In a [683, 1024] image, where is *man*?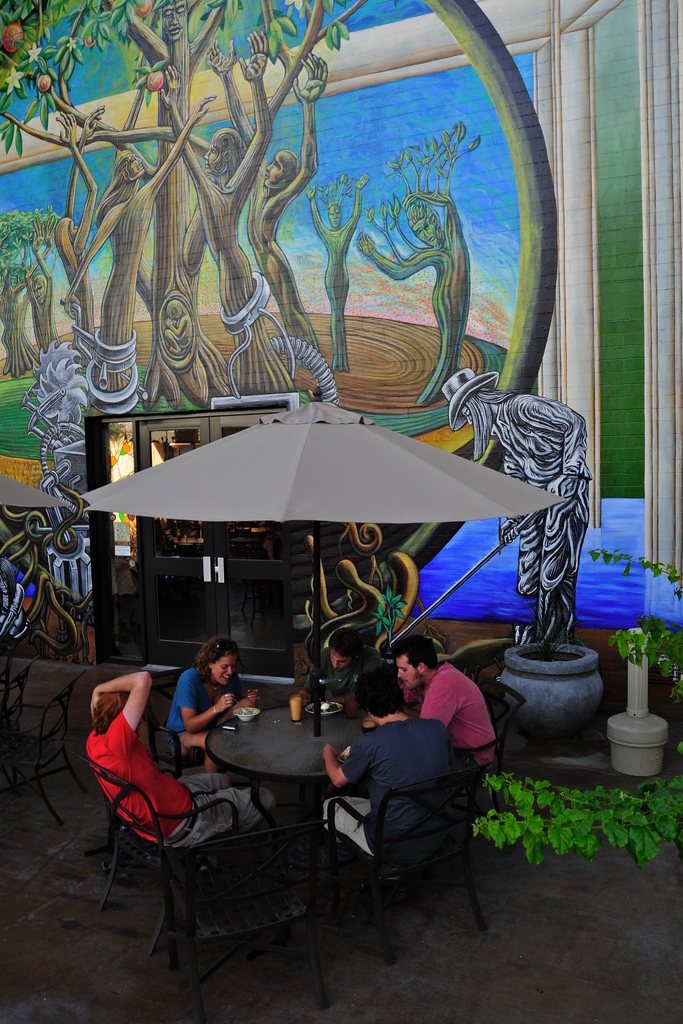
[left=388, top=609, right=499, bottom=784].
